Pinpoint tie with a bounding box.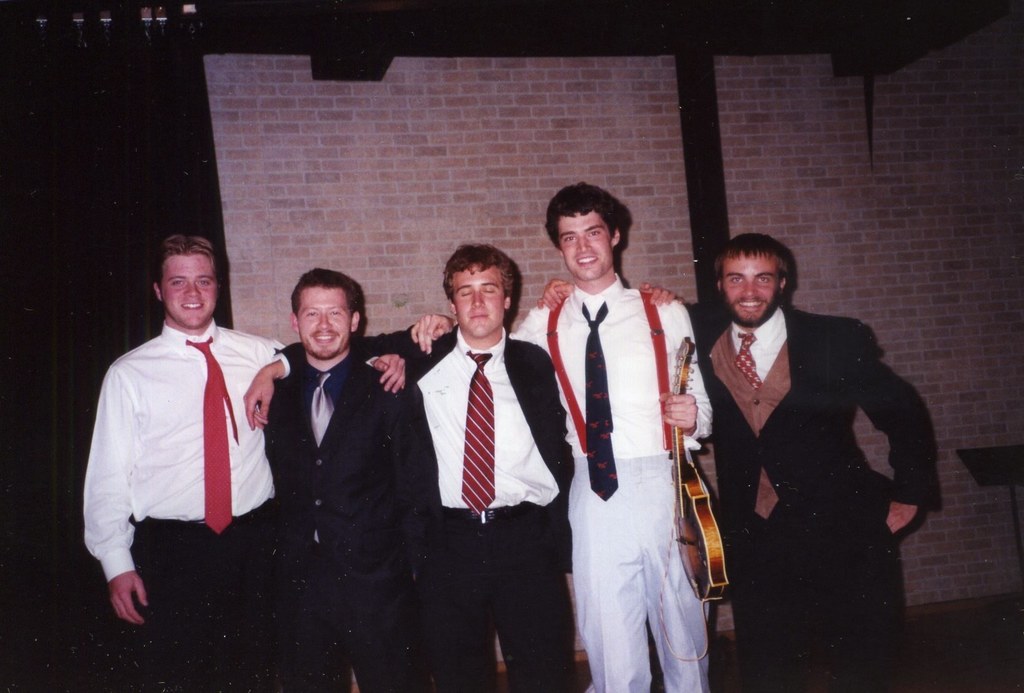
bbox=[316, 375, 346, 450].
